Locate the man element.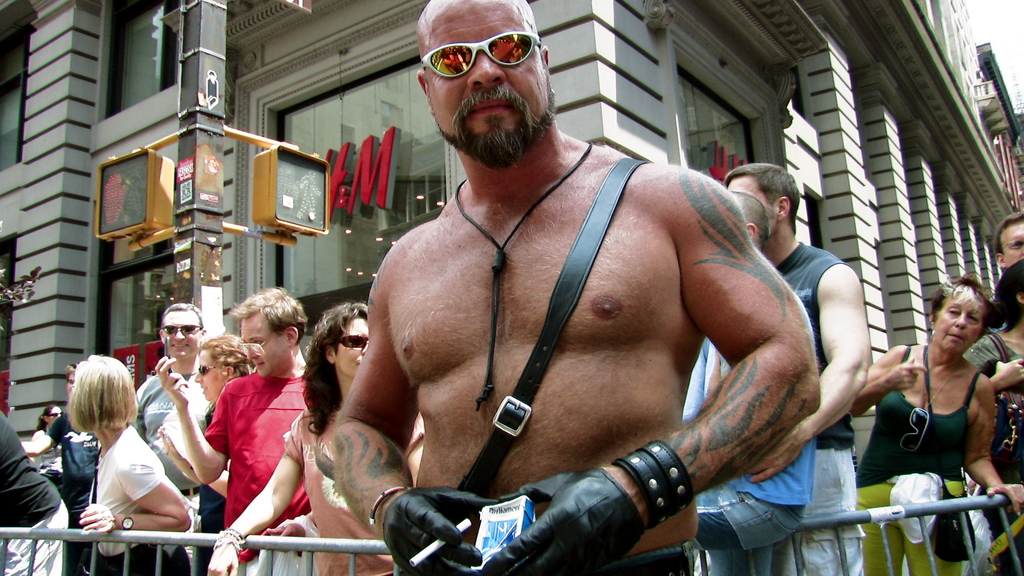
Element bbox: <bbox>20, 362, 99, 574</bbox>.
